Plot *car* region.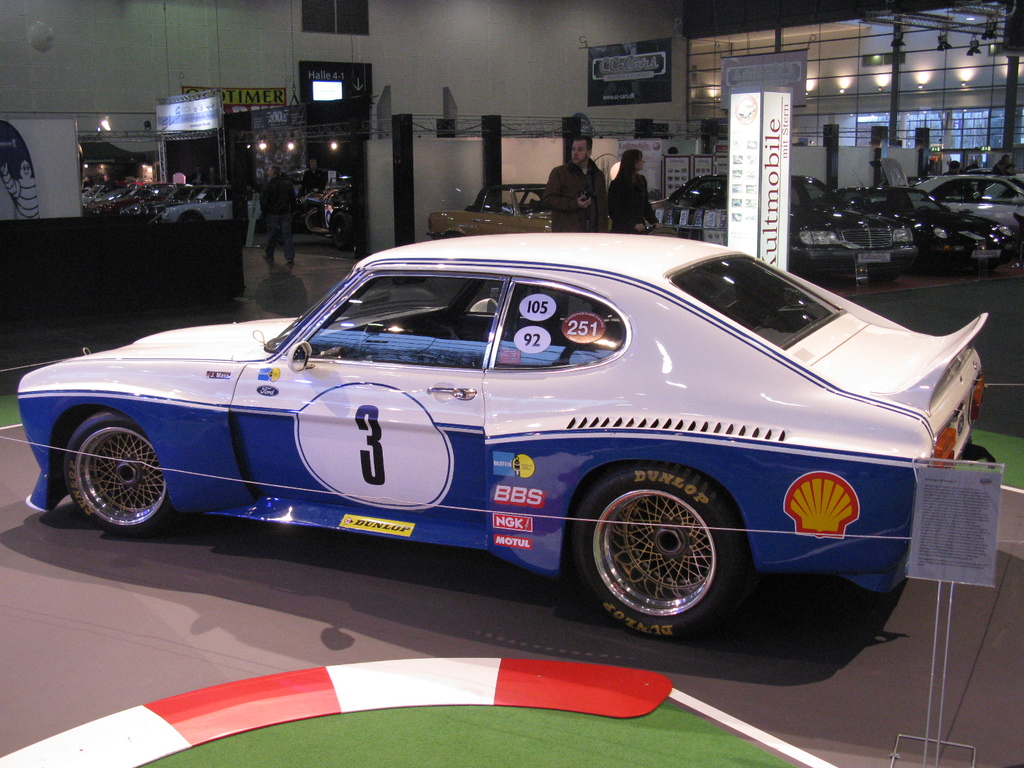
Plotted at 414:188:559:241.
